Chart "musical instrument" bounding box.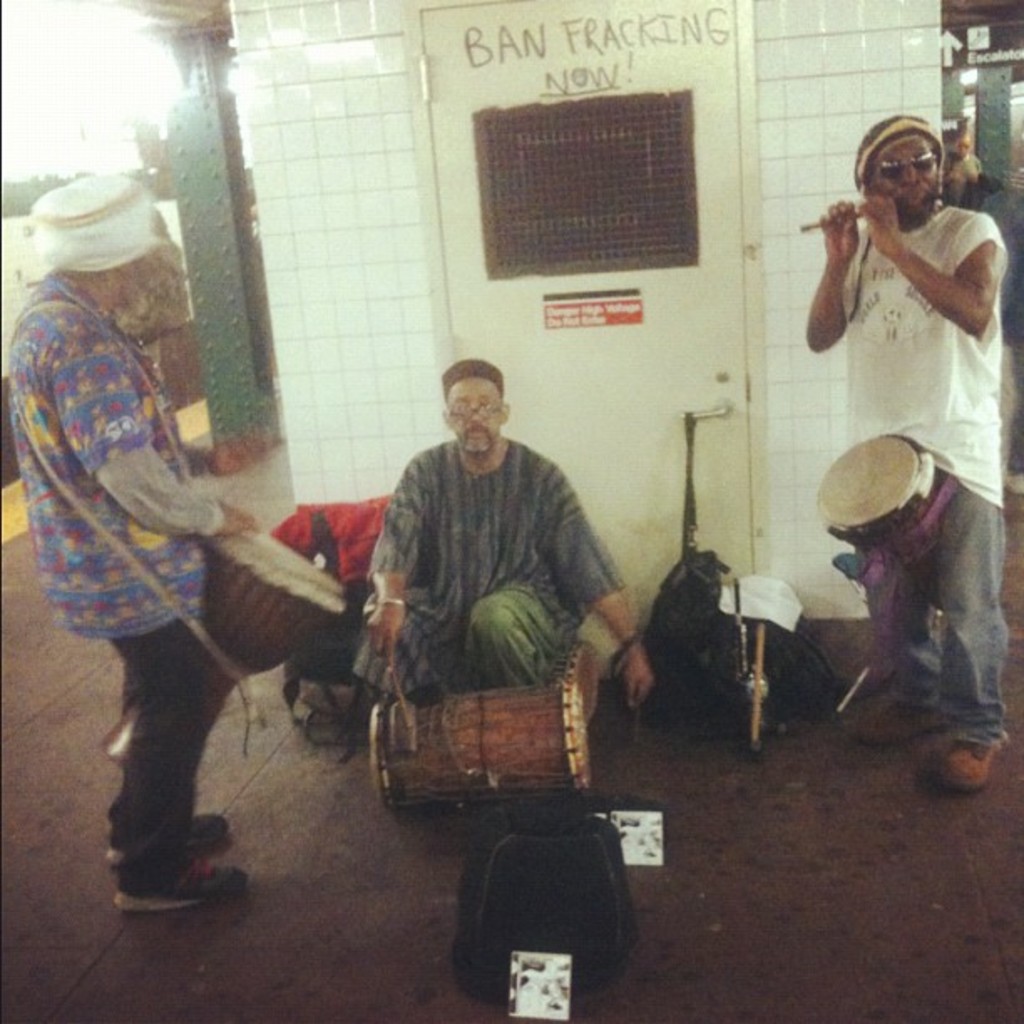
Charted: 818,428,944,582.
